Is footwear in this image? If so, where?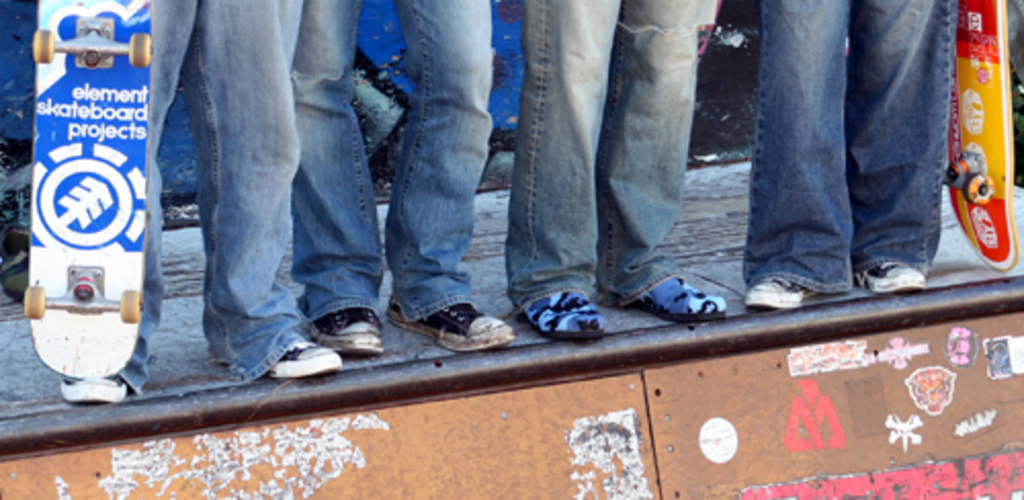
Yes, at [left=309, top=305, right=381, bottom=355].
